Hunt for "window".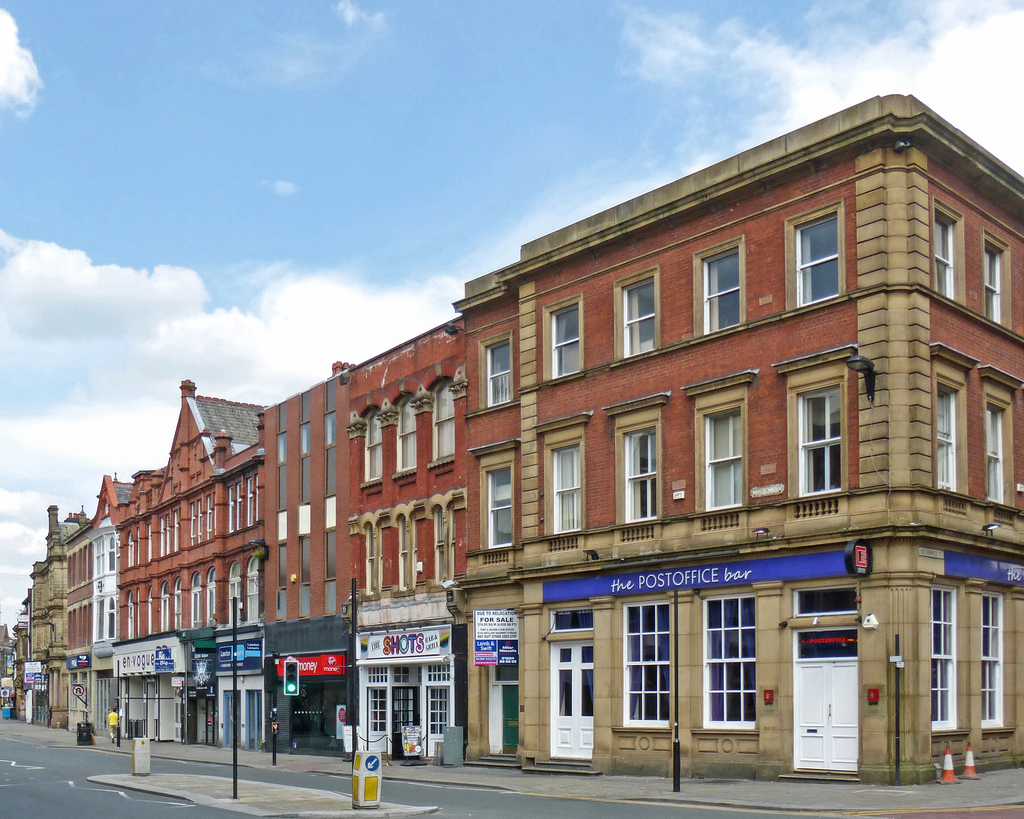
Hunted down at 982,406,1006,503.
